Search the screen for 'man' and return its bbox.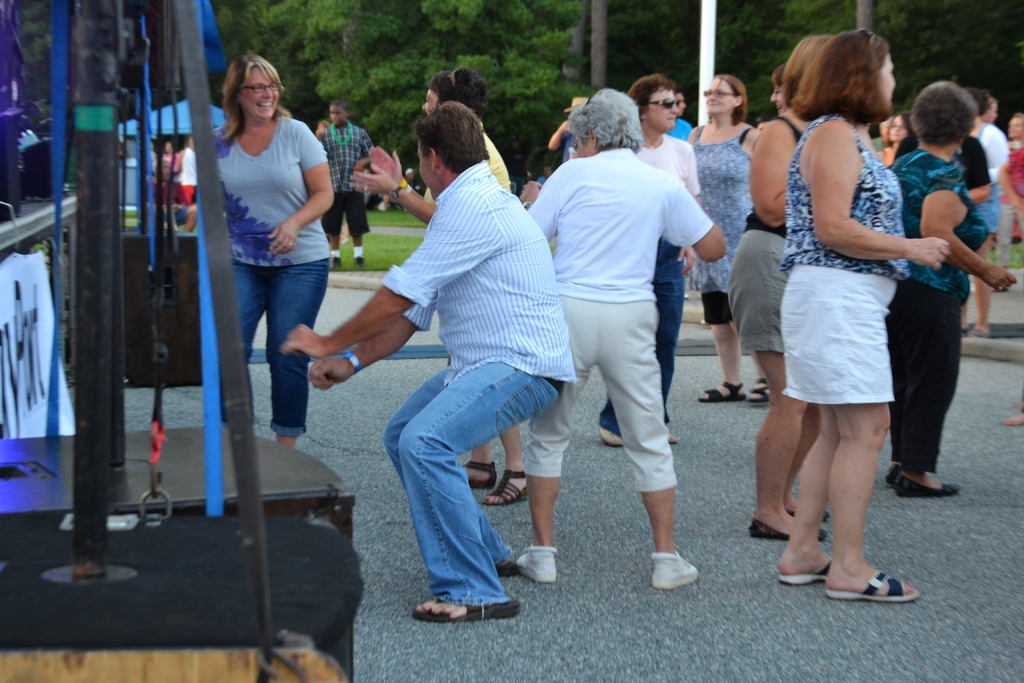
Found: bbox=(177, 137, 194, 206).
